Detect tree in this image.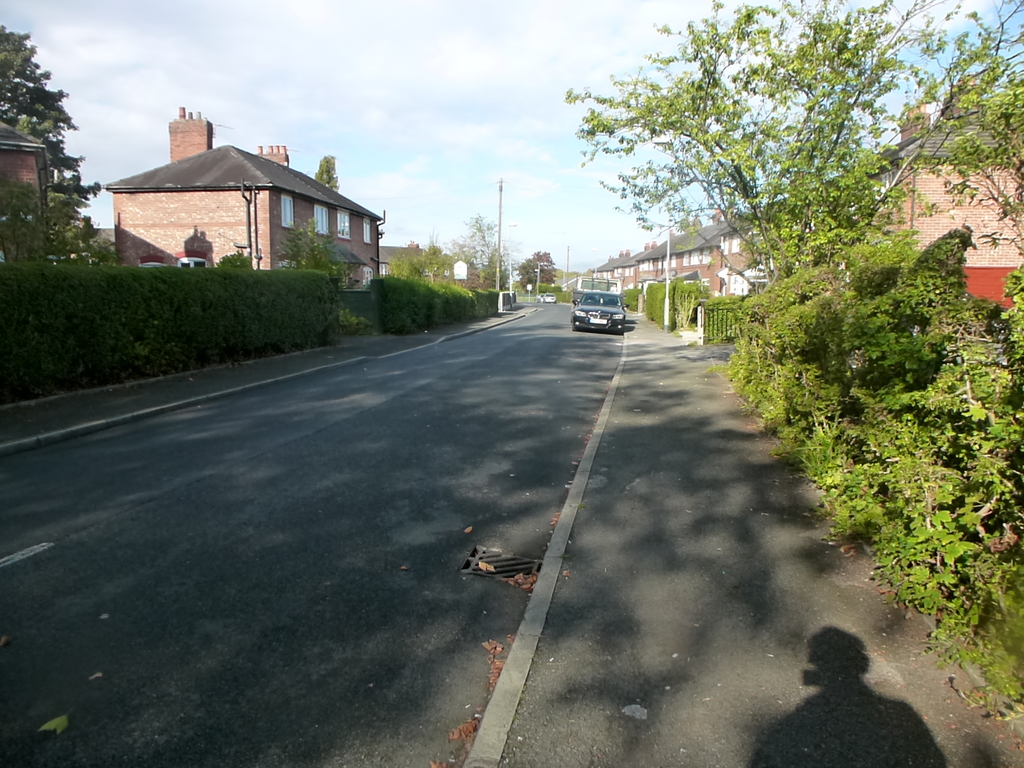
Detection: [0, 19, 93, 244].
